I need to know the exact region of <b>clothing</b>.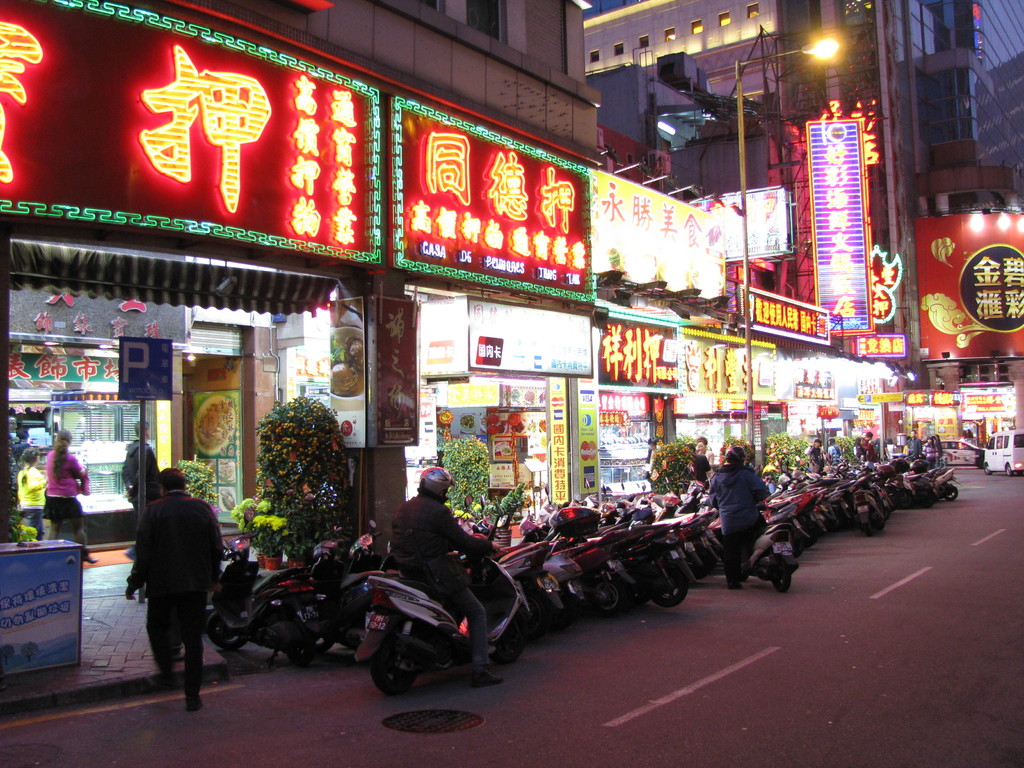
Region: 707/461/774/589.
